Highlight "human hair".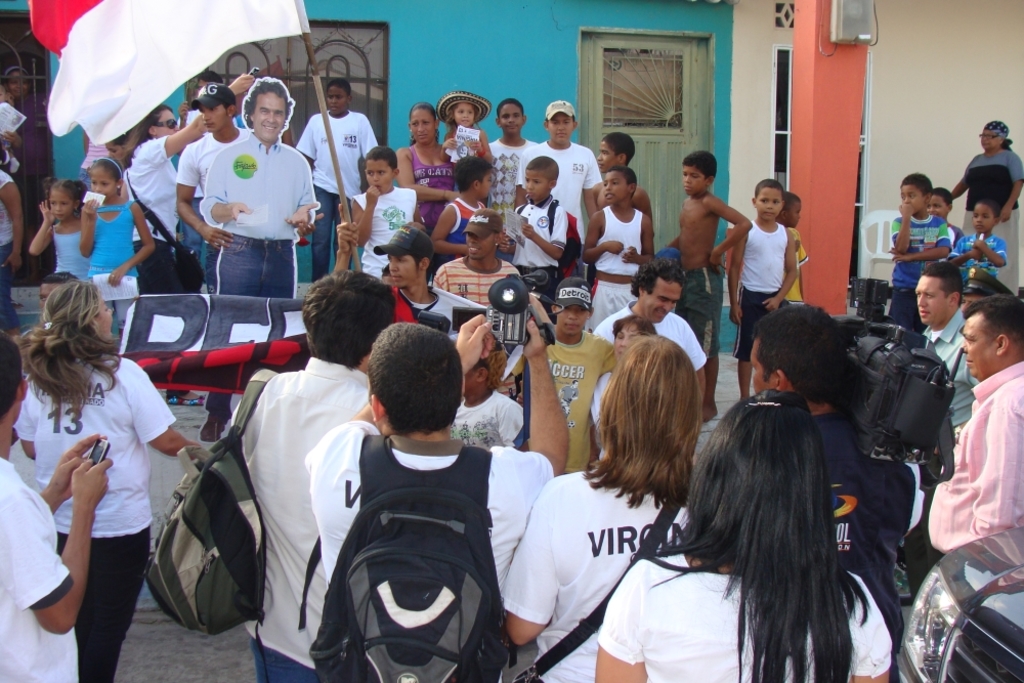
Highlighted region: locate(924, 255, 962, 304).
